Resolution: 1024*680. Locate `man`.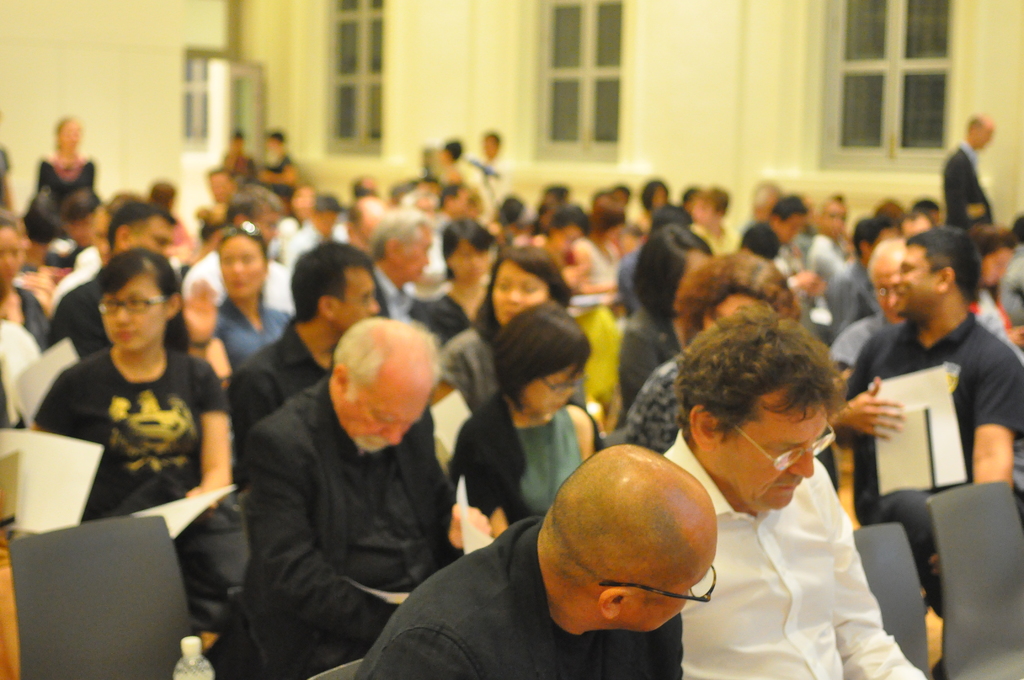
Rect(837, 225, 1023, 673).
